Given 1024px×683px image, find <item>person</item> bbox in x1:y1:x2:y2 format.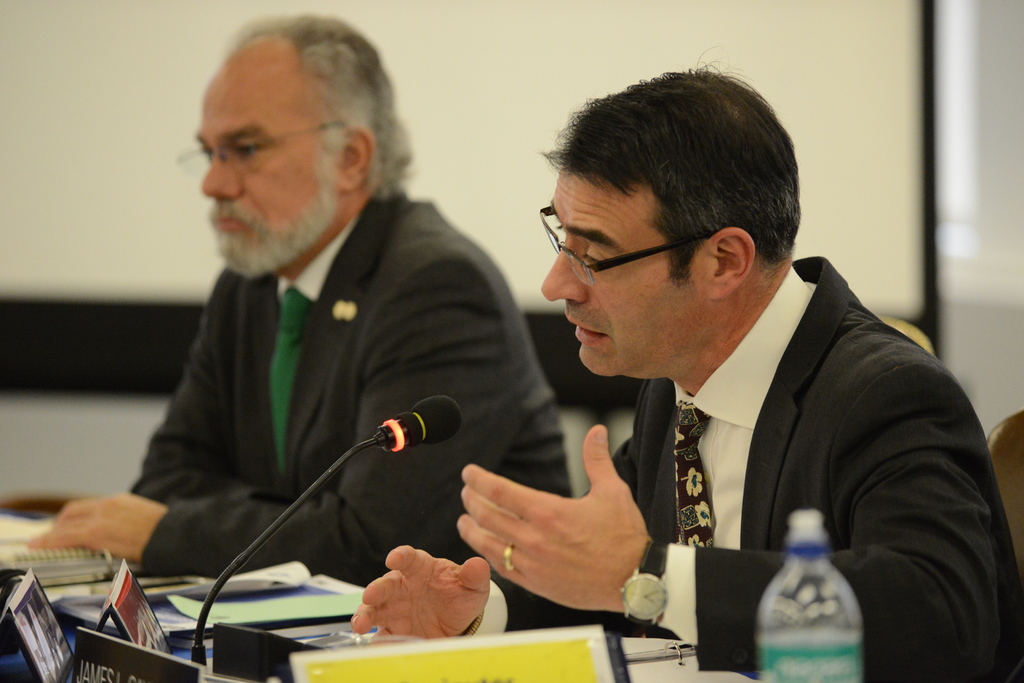
354:60:1023:682.
